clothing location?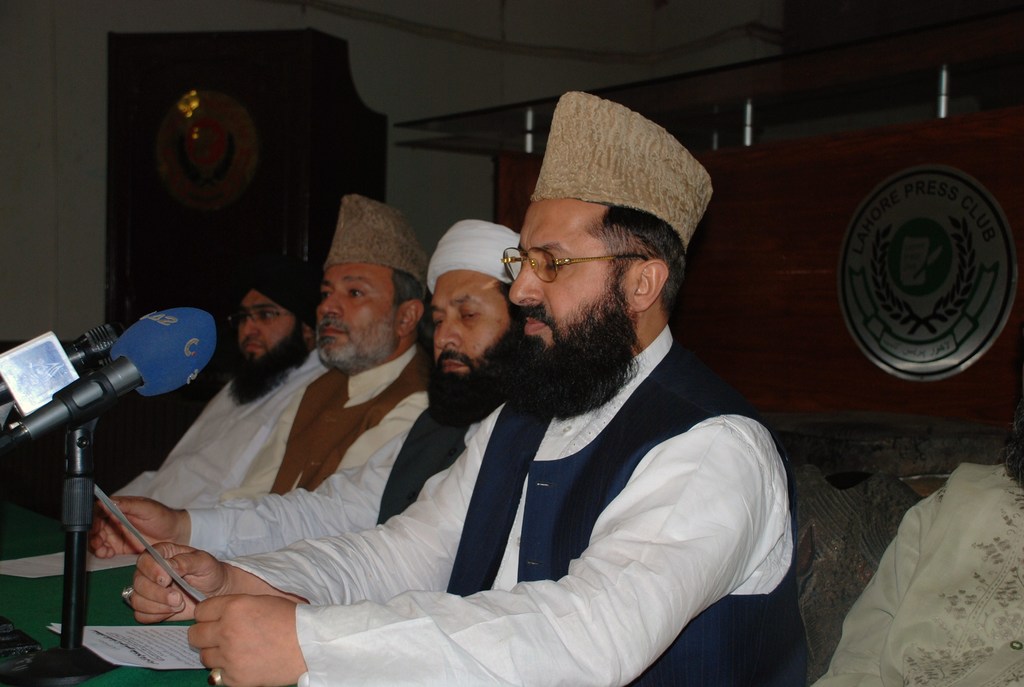
[109,335,322,506]
